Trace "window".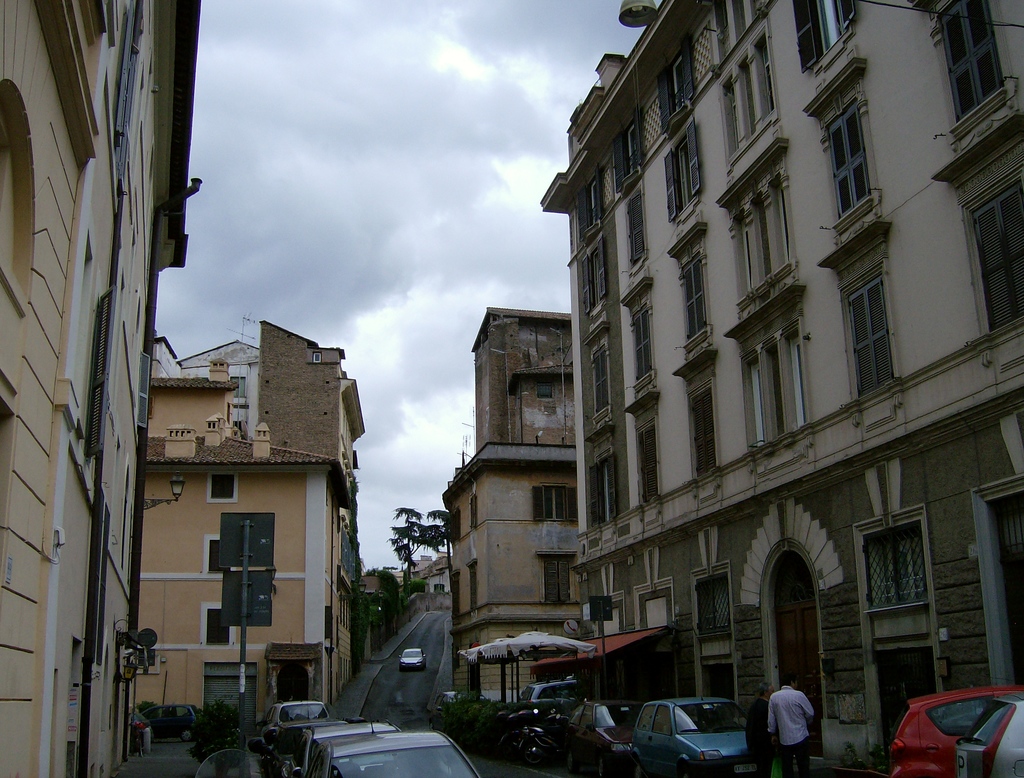
Traced to x1=592 y1=342 x2=609 y2=411.
